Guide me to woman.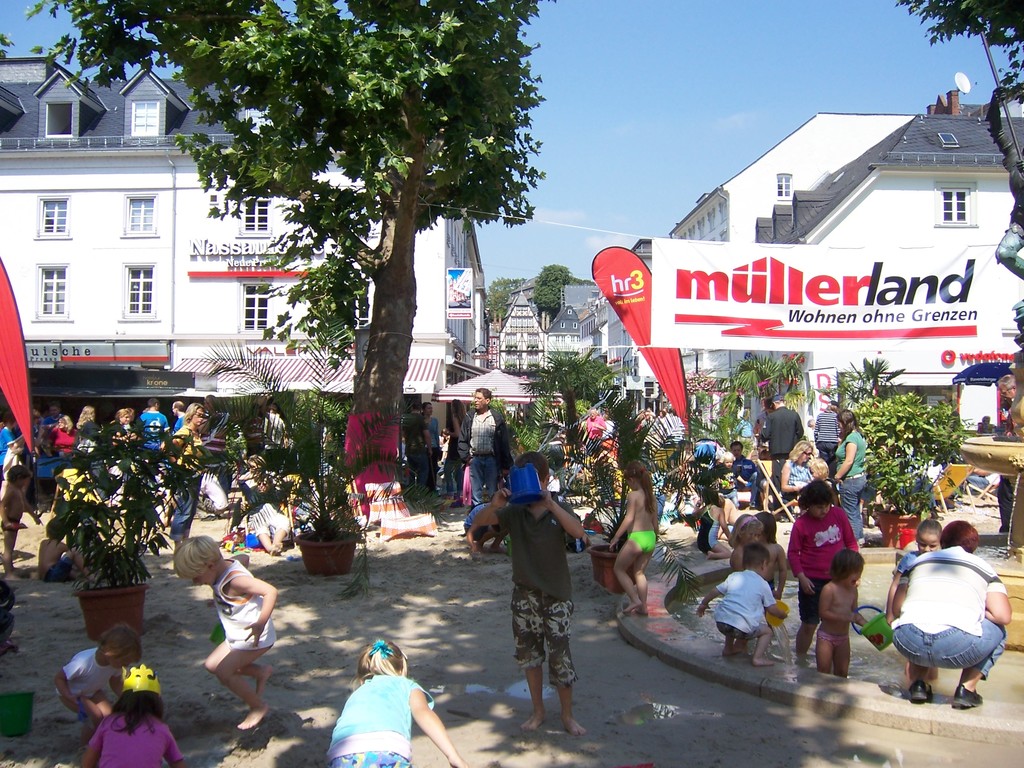
Guidance: bbox=[418, 403, 442, 481].
